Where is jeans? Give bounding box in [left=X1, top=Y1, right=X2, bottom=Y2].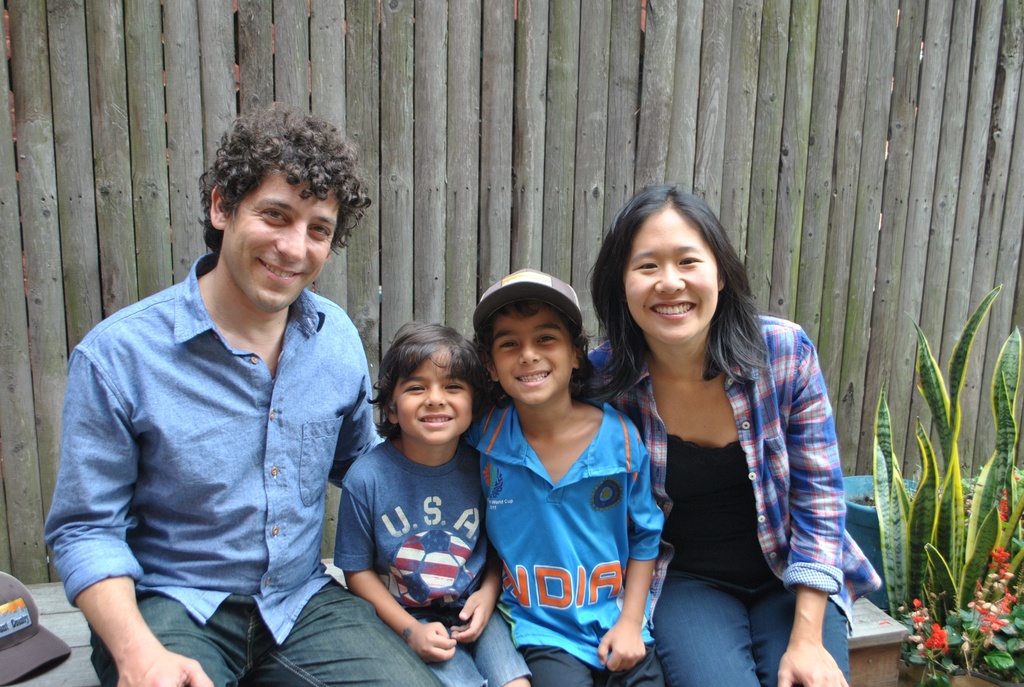
[left=427, top=606, right=529, bottom=686].
